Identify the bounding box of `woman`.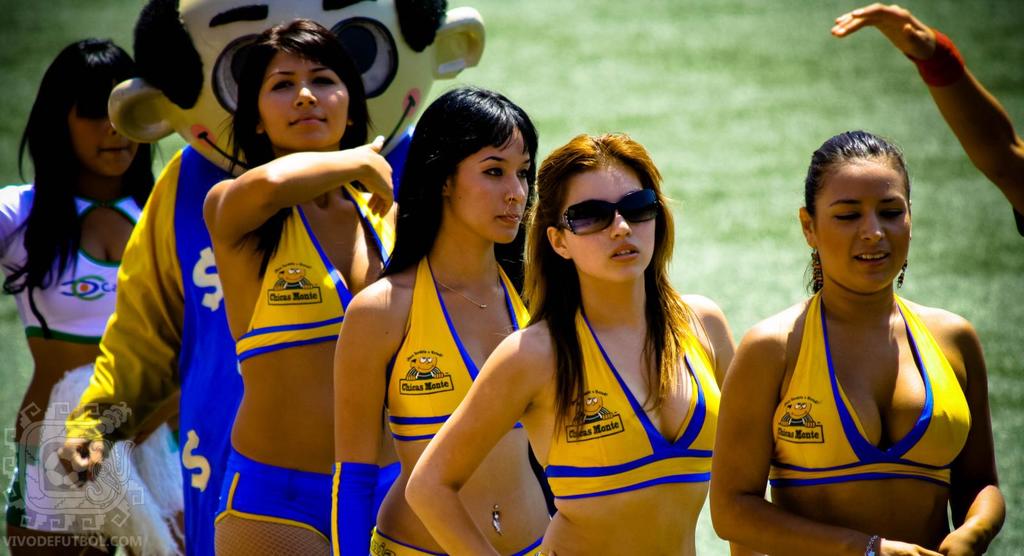
left=0, top=39, right=178, bottom=555.
